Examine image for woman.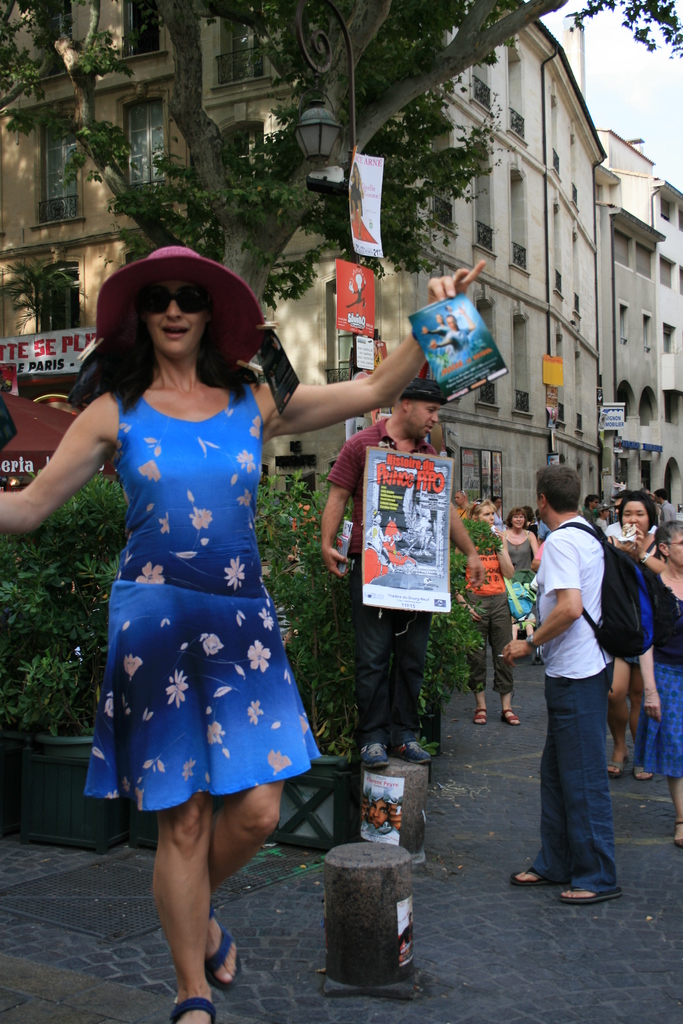
Examination result: Rect(504, 512, 541, 634).
